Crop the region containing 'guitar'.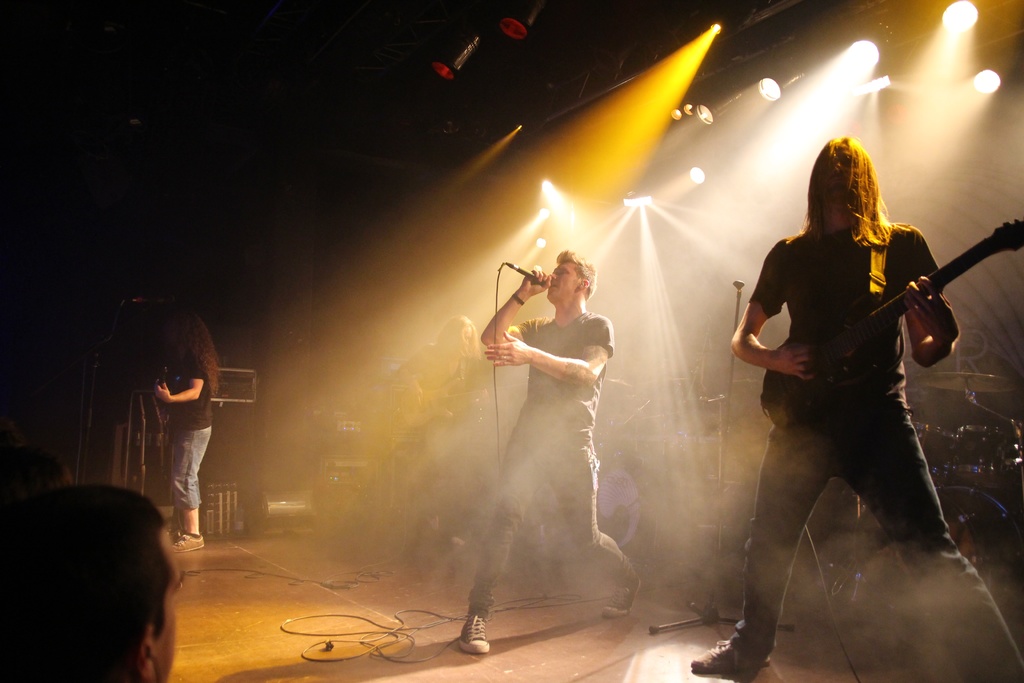
Crop region: l=131, t=348, r=177, b=443.
